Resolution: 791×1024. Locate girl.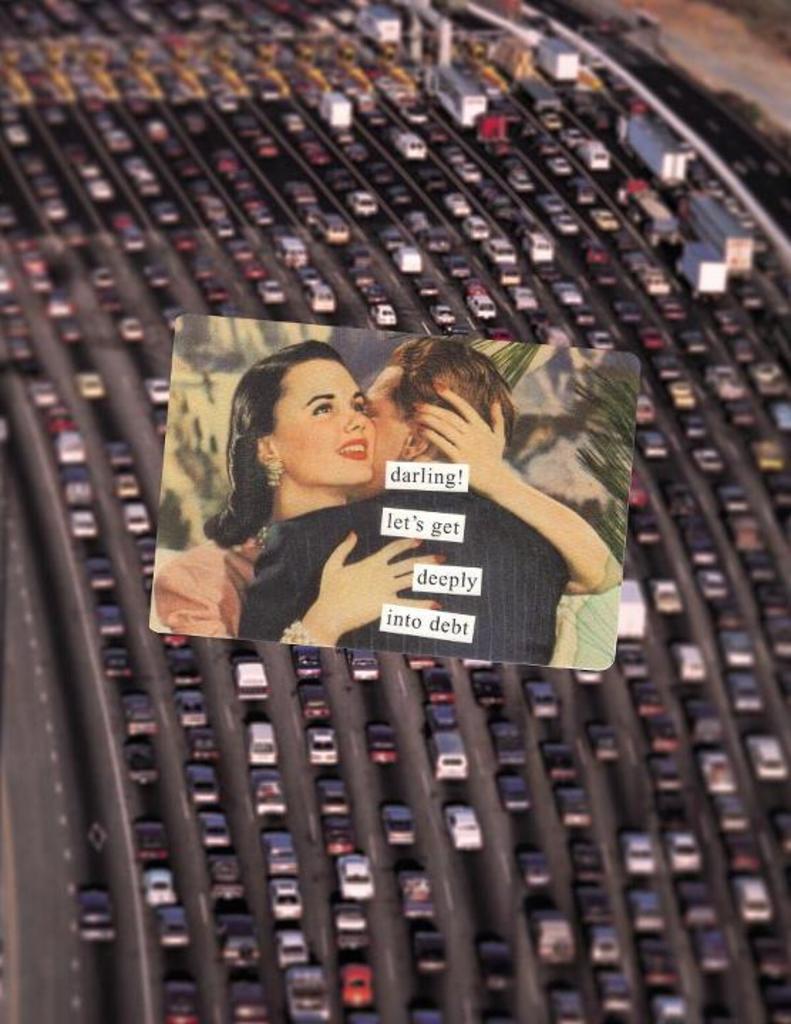
158:334:637:661.
